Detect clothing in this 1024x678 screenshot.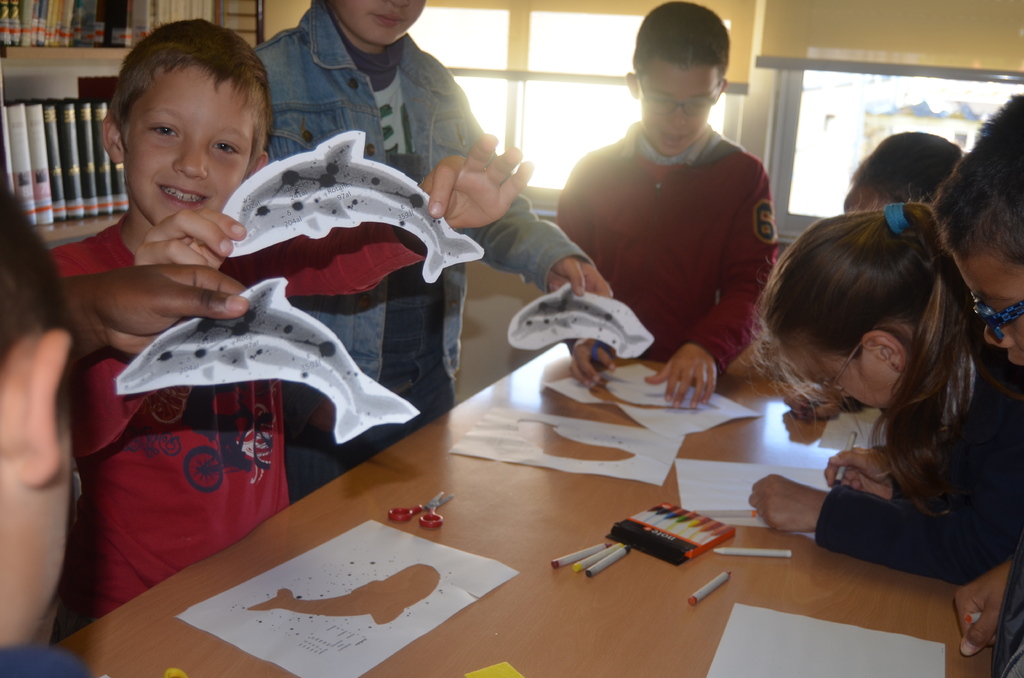
Detection: 563:86:783:378.
